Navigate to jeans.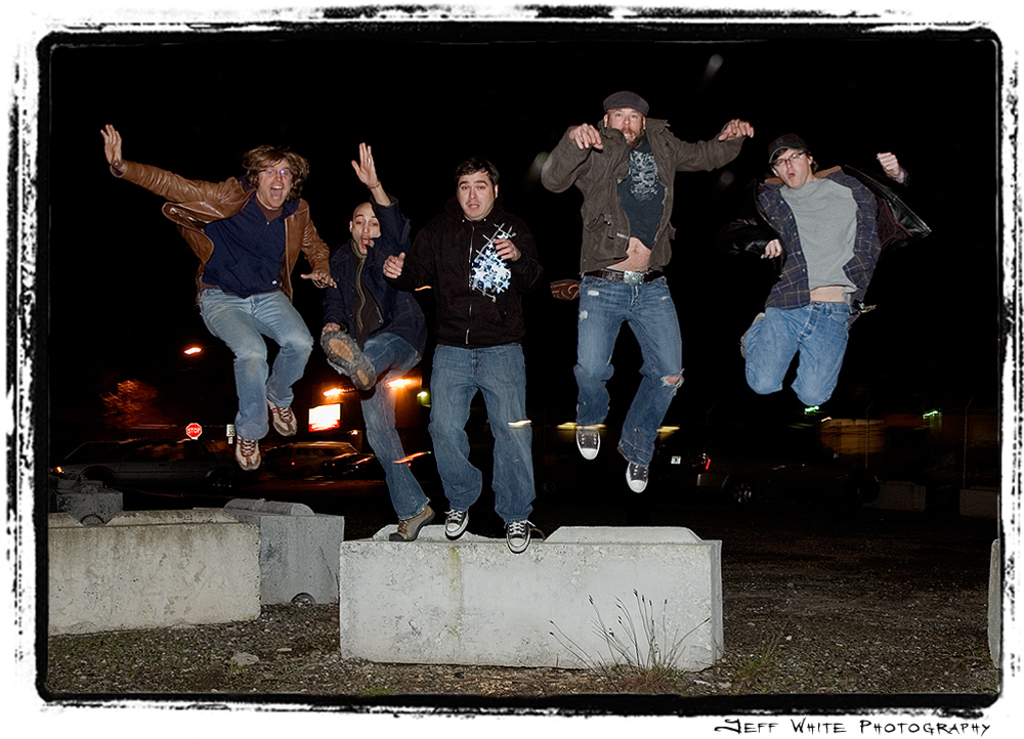
Navigation target: <box>356,329,433,513</box>.
